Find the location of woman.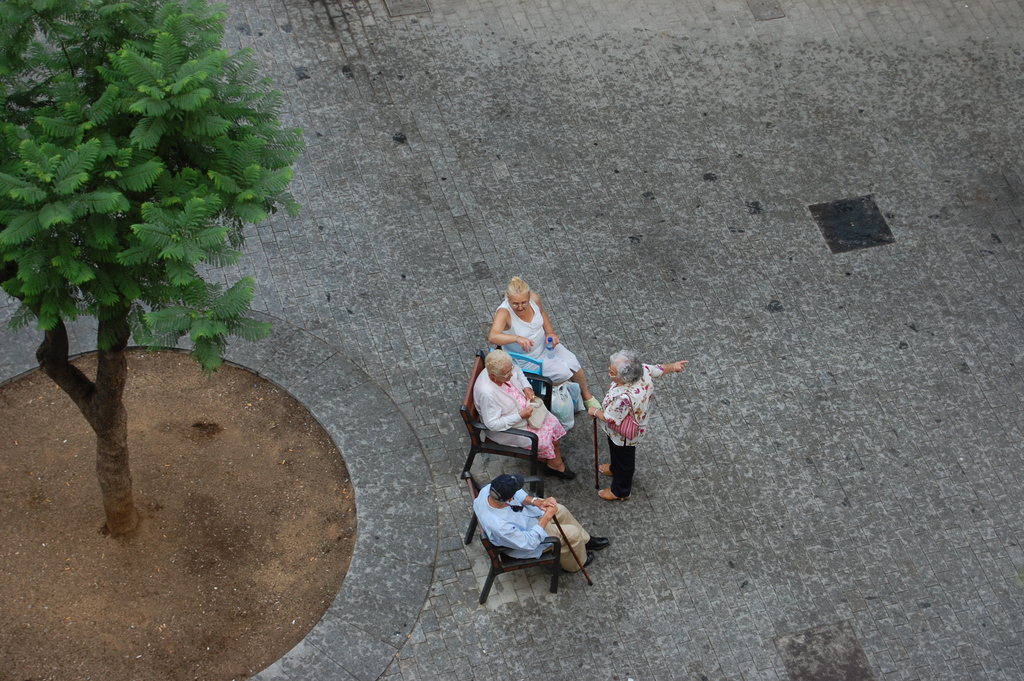
Location: 489 272 602 414.
